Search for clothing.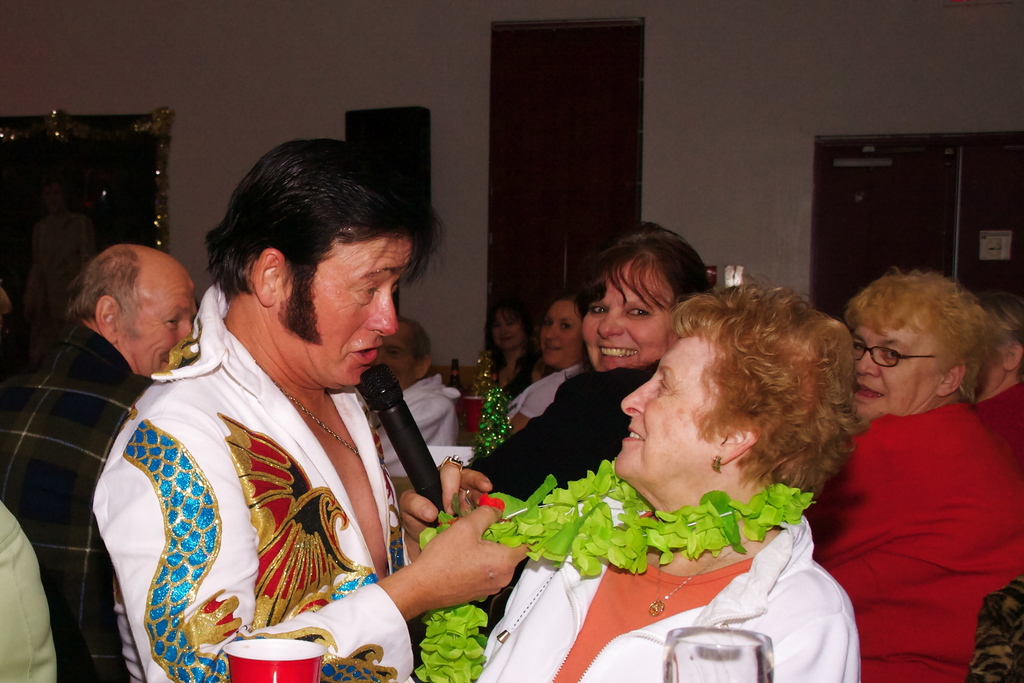
Found at <region>387, 373, 462, 486</region>.
